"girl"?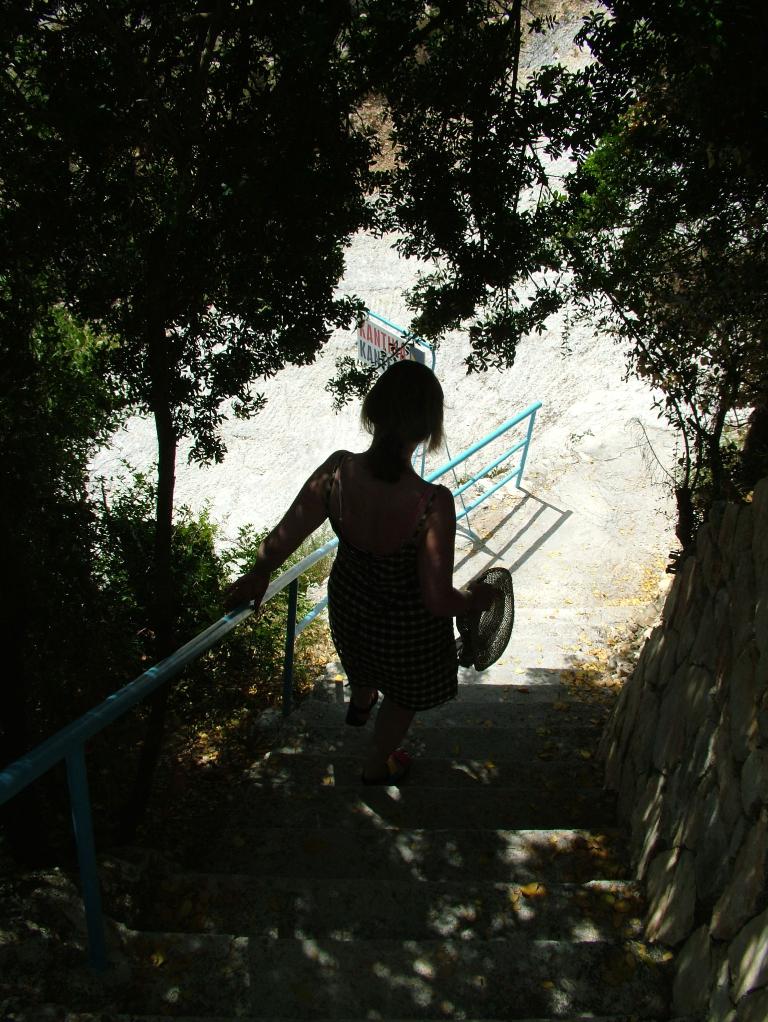
(x1=217, y1=352, x2=509, y2=790)
